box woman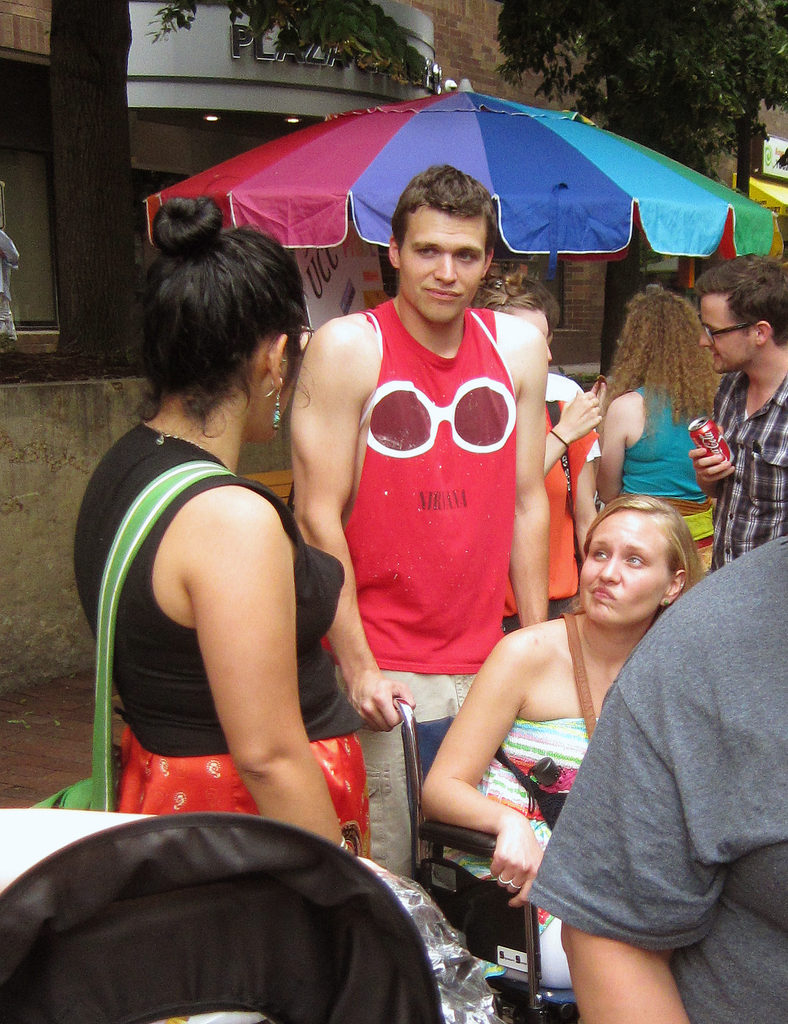
l=81, t=198, r=370, b=883
